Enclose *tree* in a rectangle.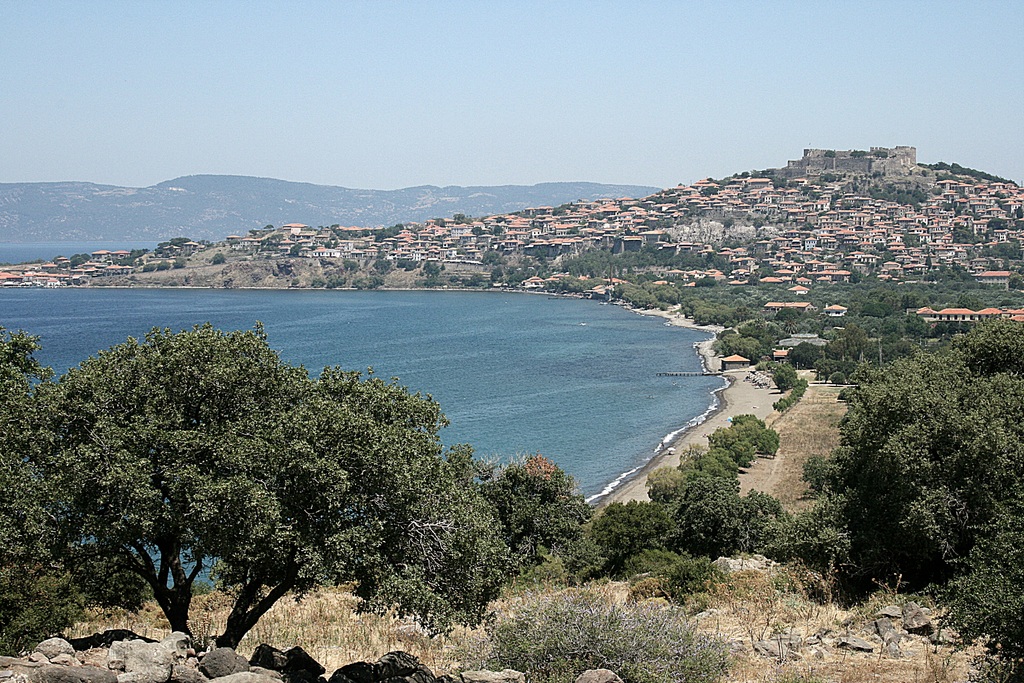
<bbox>48, 314, 532, 664</bbox>.
